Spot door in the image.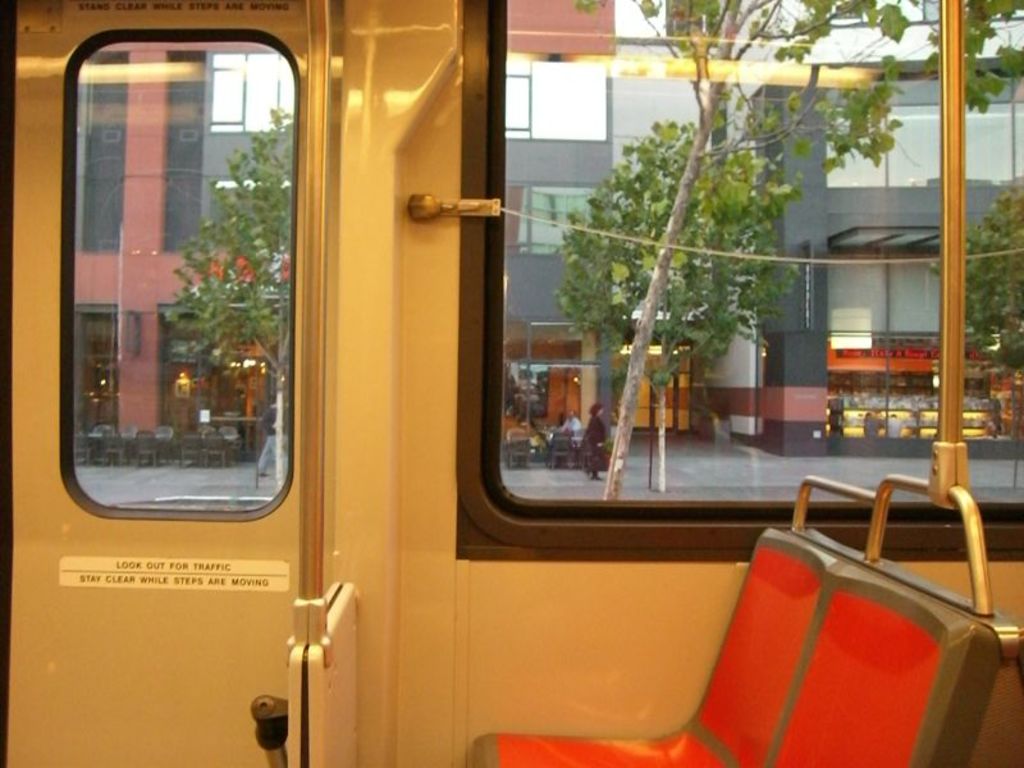
door found at locate(0, 0, 306, 767).
